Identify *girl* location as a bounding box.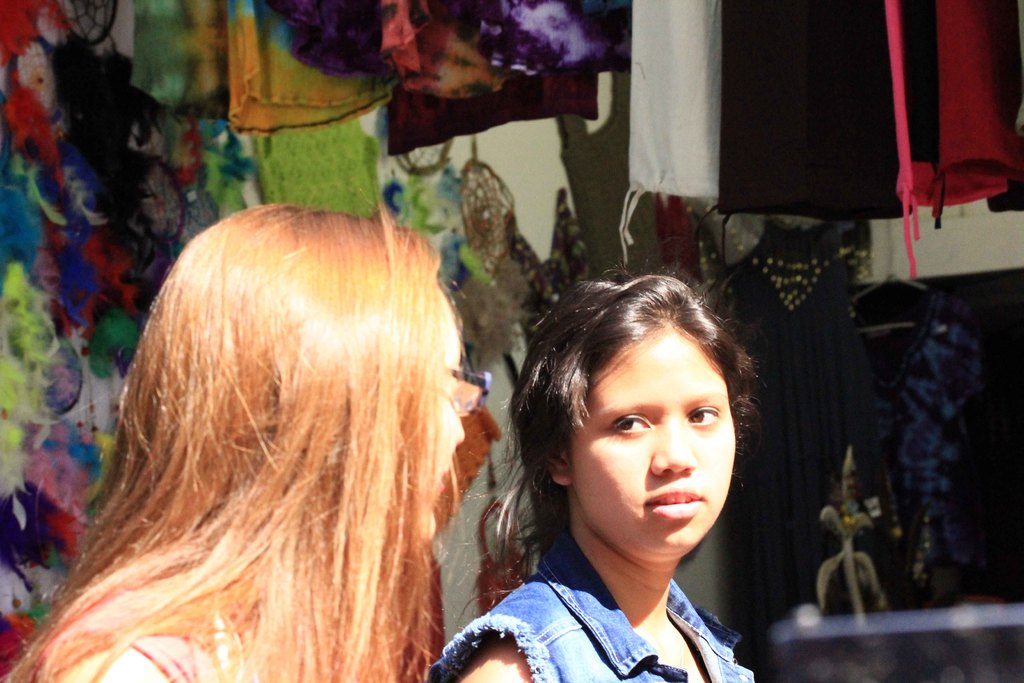
{"x1": 425, "y1": 267, "x2": 754, "y2": 682}.
